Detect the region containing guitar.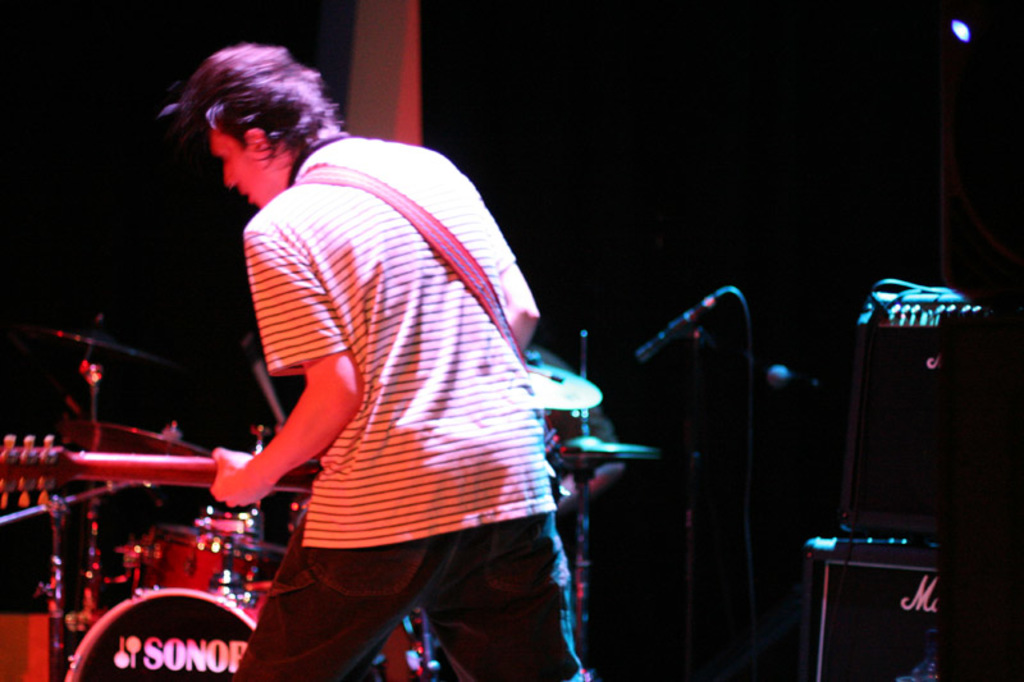
(left=0, top=431, right=312, bottom=504).
